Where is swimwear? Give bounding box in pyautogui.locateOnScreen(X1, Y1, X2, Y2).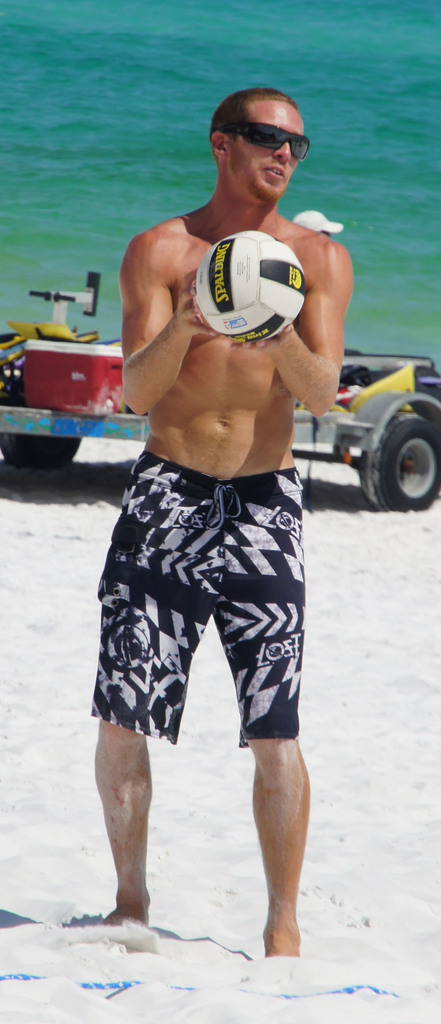
pyautogui.locateOnScreen(85, 453, 310, 747).
